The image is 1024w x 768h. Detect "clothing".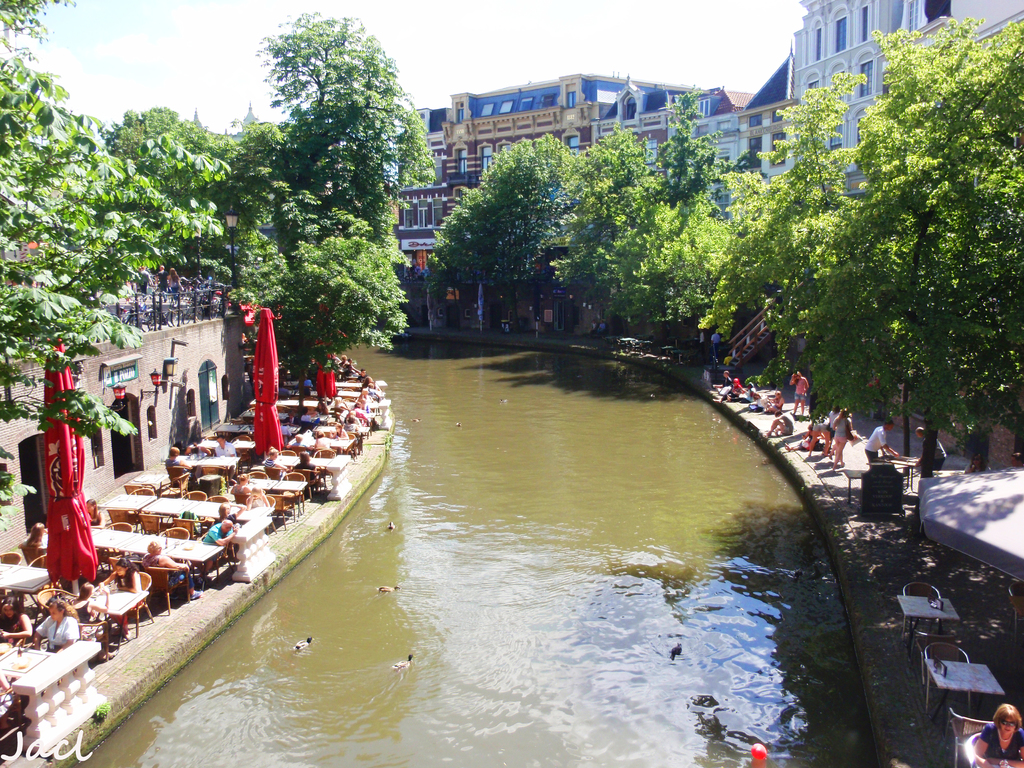
Detection: x1=152, y1=266, x2=167, y2=296.
